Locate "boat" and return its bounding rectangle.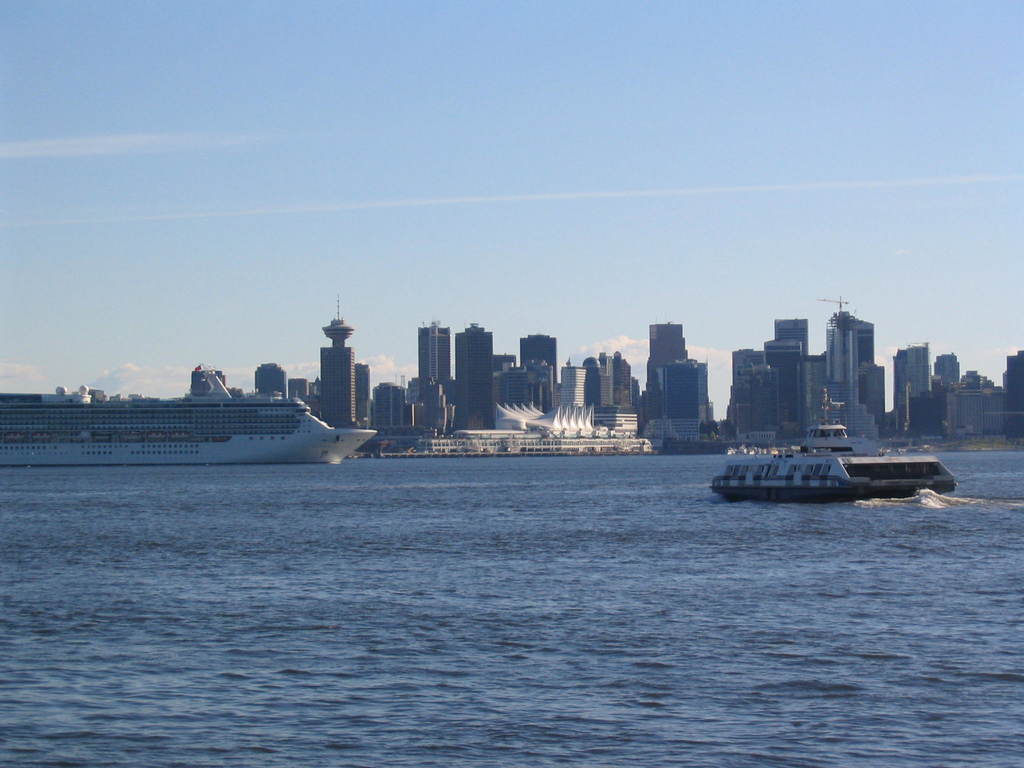
(0, 367, 373, 473).
